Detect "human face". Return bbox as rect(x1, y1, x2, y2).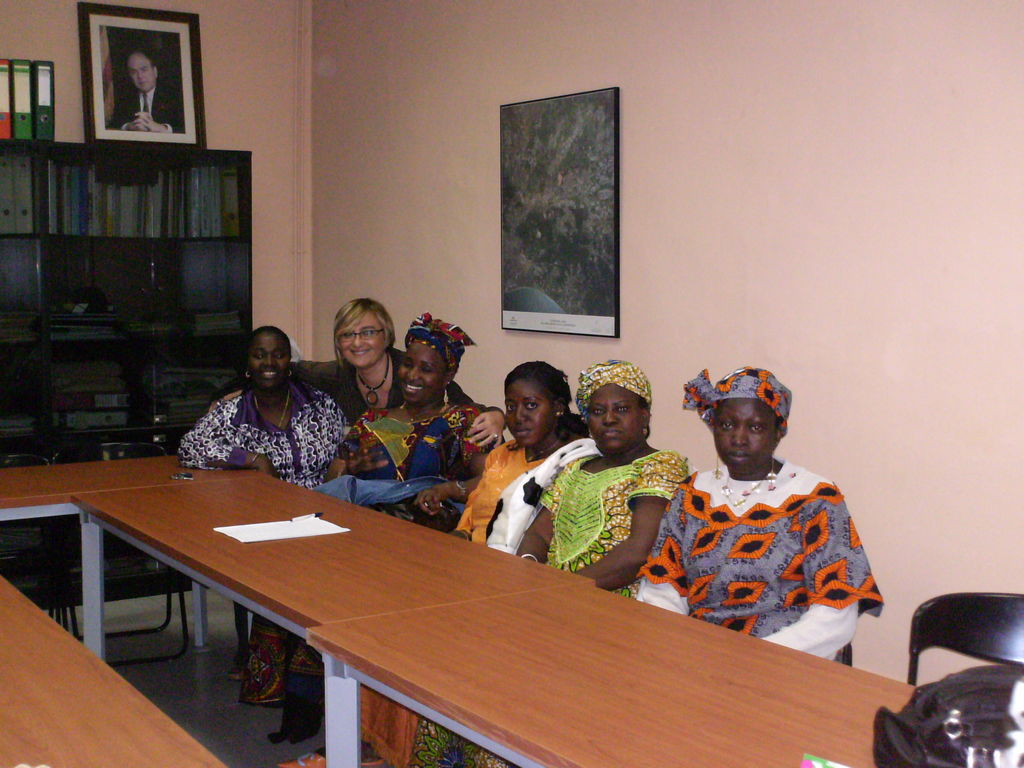
rect(339, 305, 385, 367).
